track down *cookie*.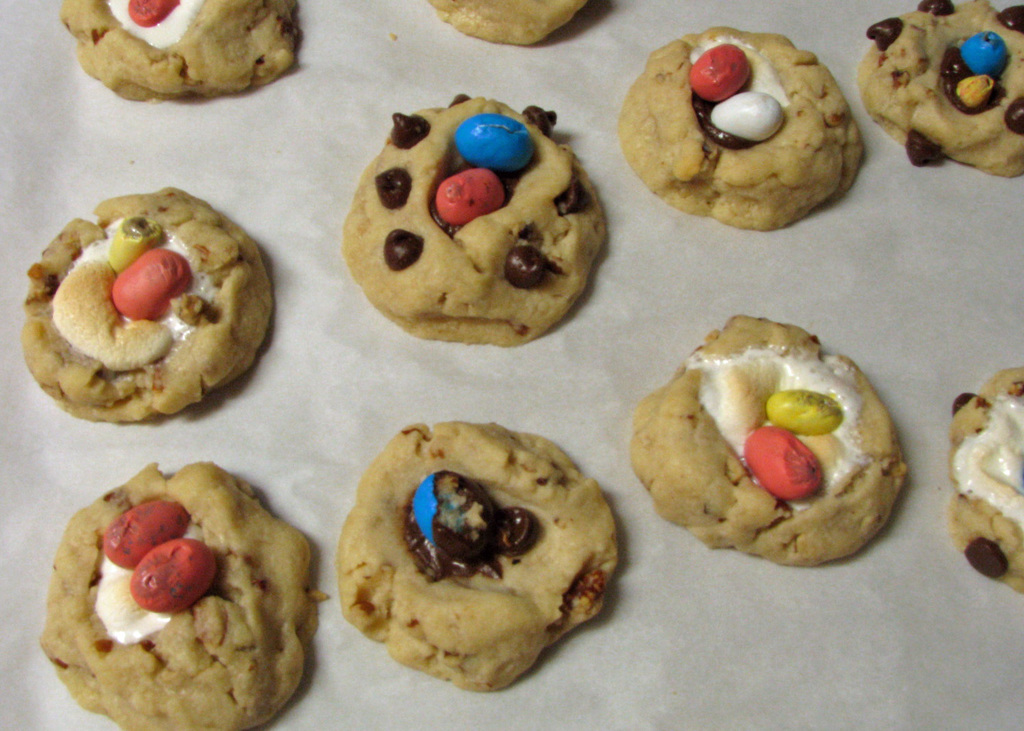
Tracked to box(945, 360, 1023, 598).
